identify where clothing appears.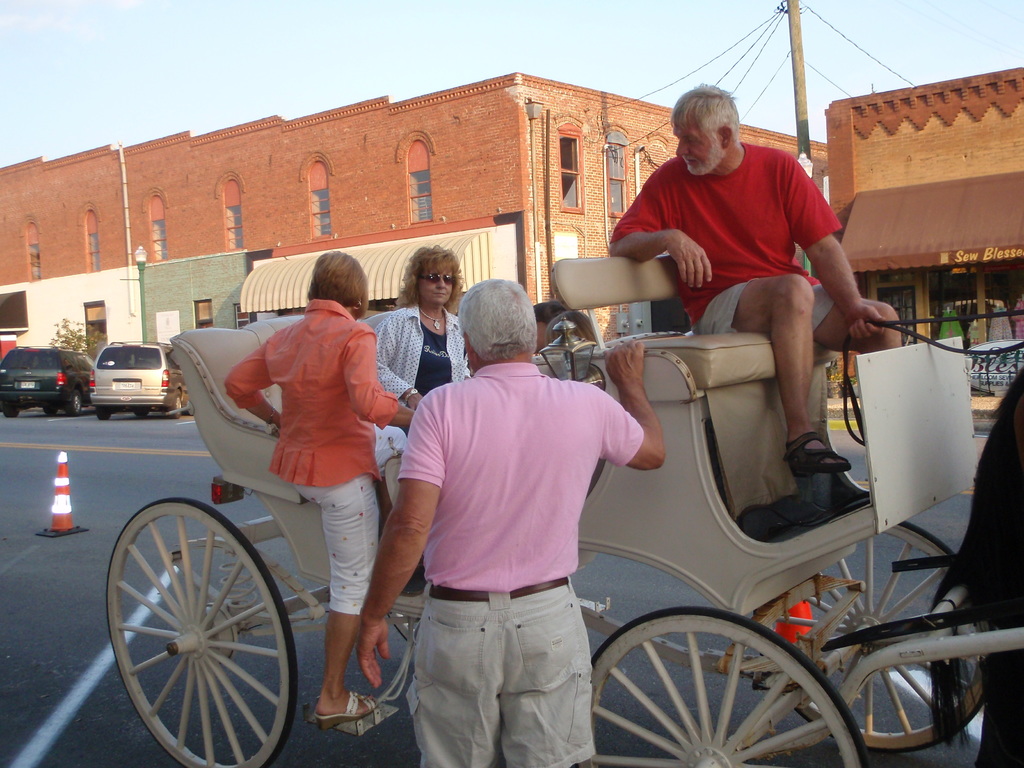
Appears at [691, 270, 844, 335].
